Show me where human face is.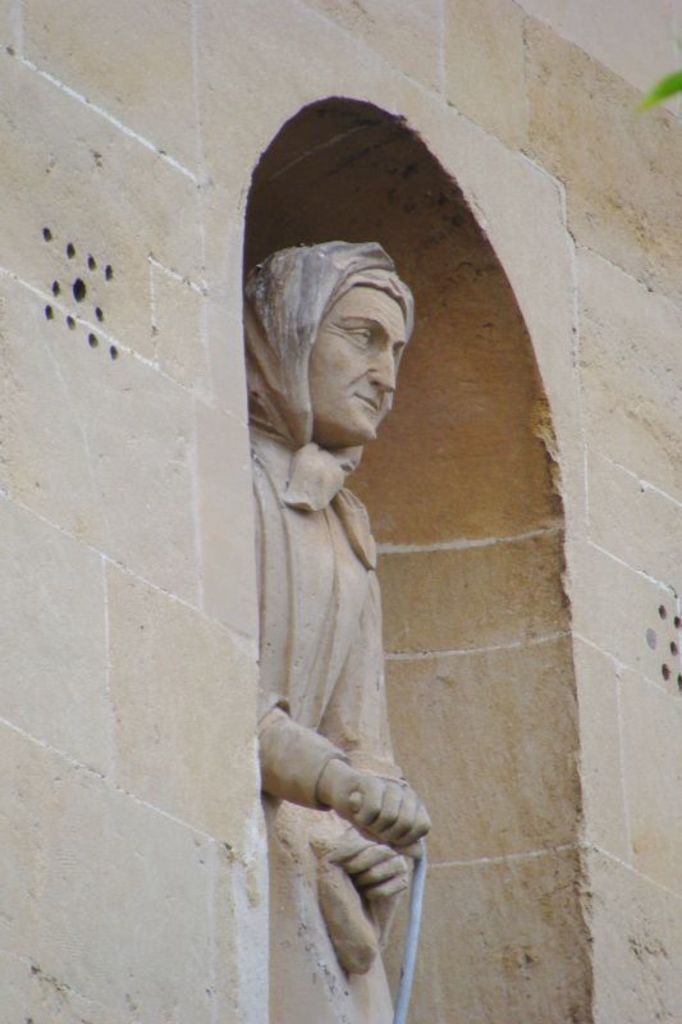
human face is at (312,284,411,440).
